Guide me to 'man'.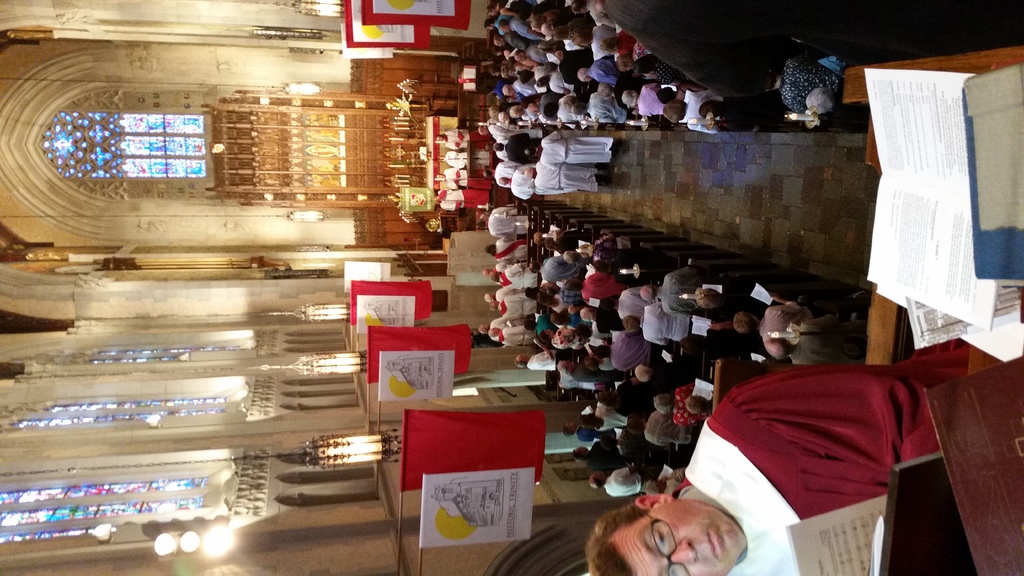
Guidance: bbox(426, 186, 495, 214).
